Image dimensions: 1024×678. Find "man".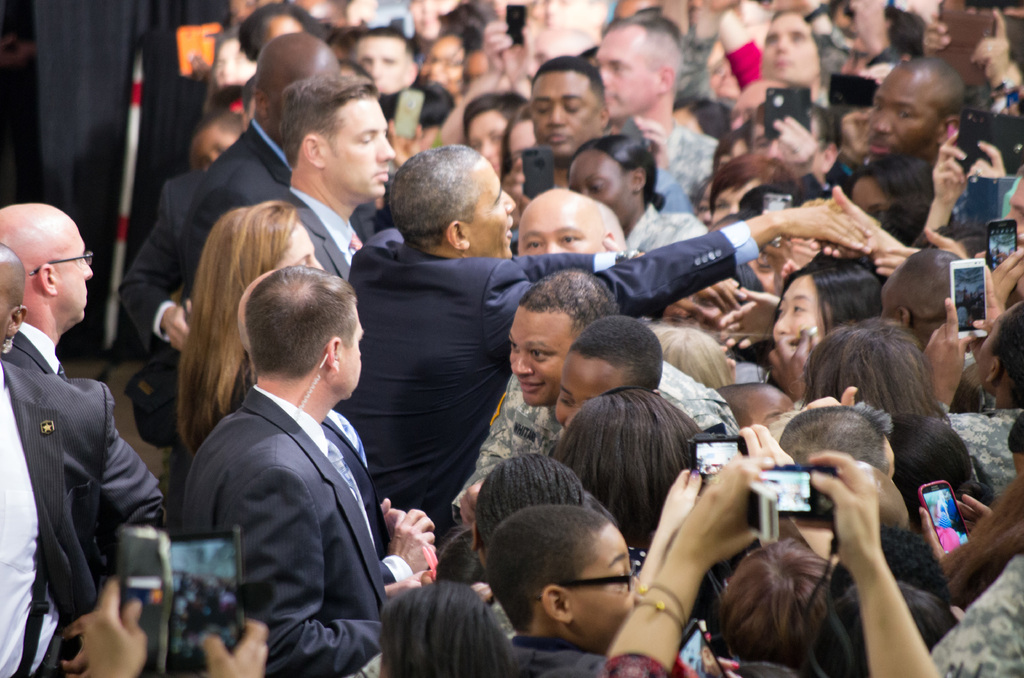
<region>334, 145, 865, 556</region>.
